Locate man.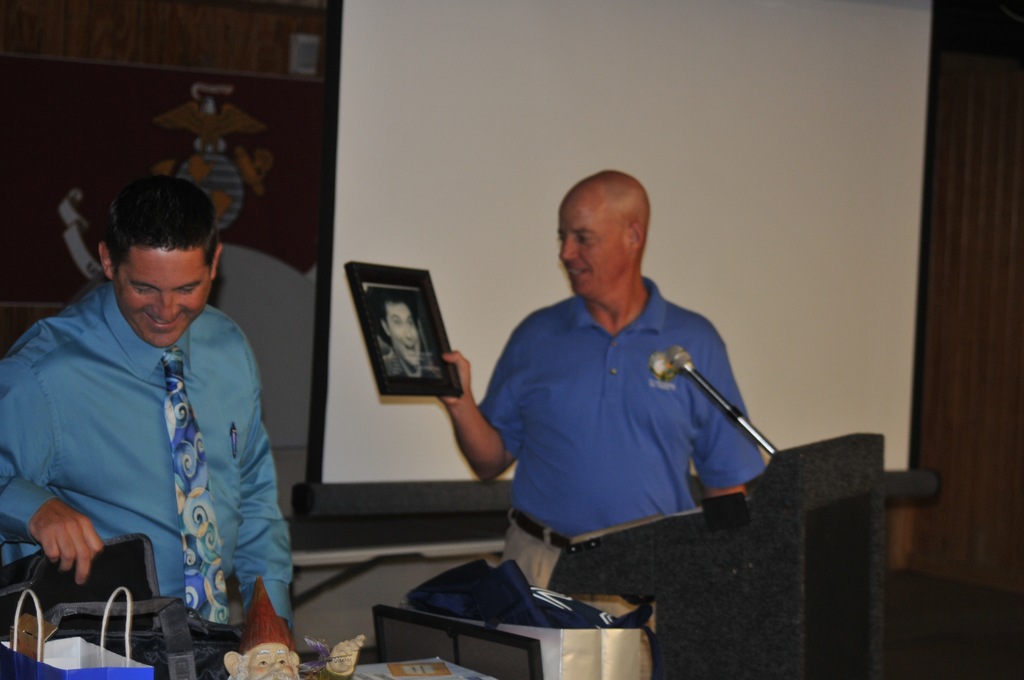
Bounding box: locate(436, 166, 767, 589).
